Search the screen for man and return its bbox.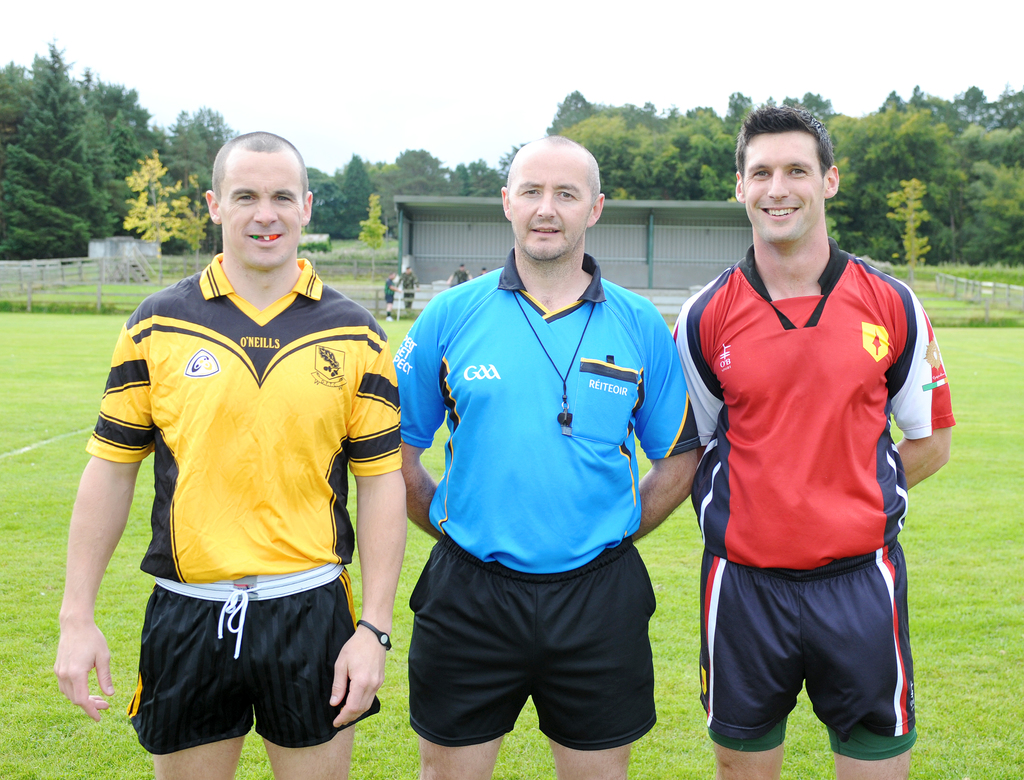
Found: (left=394, top=132, right=703, bottom=779).
